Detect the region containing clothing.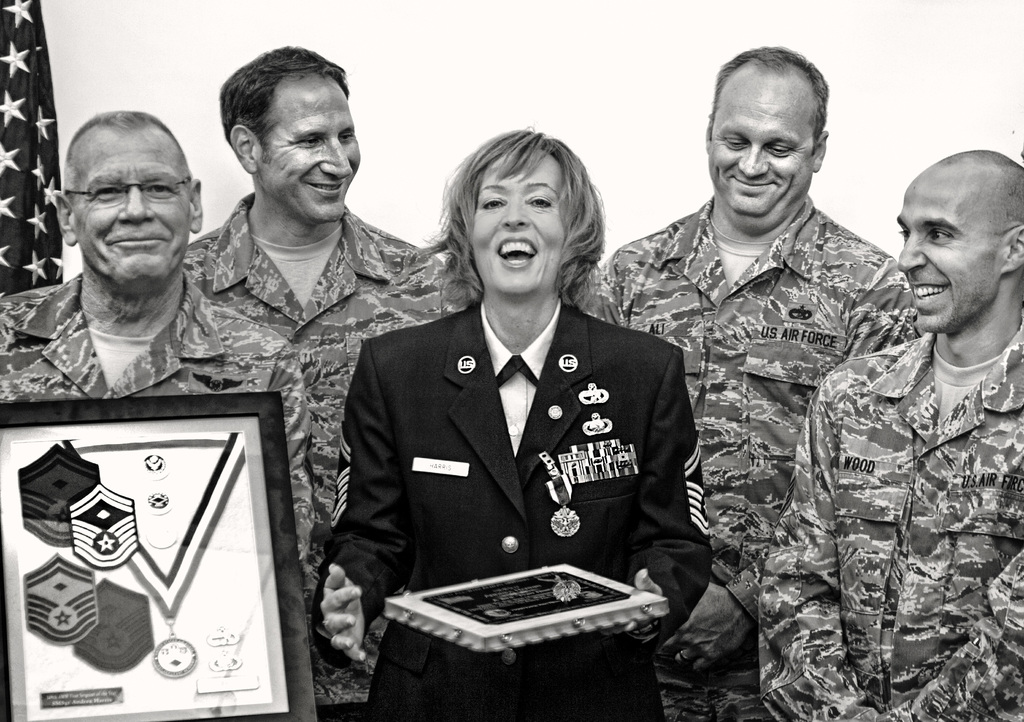
<bbox>757, 313, 1023, 721</bbox>.
